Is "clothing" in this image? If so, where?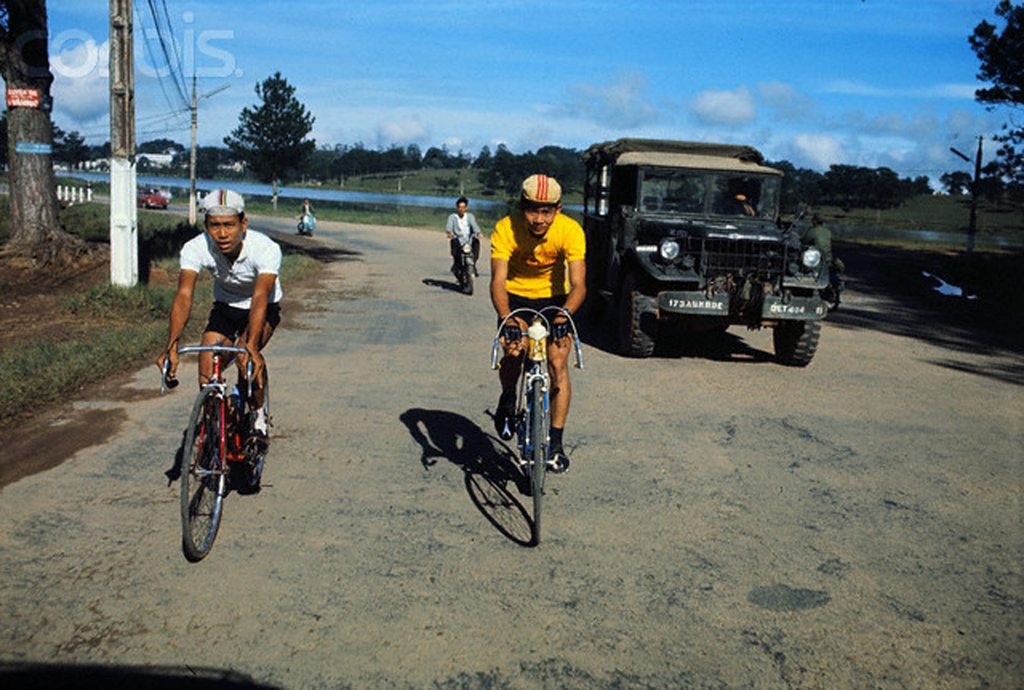
Yes, at (175, 226, 283, 349).
